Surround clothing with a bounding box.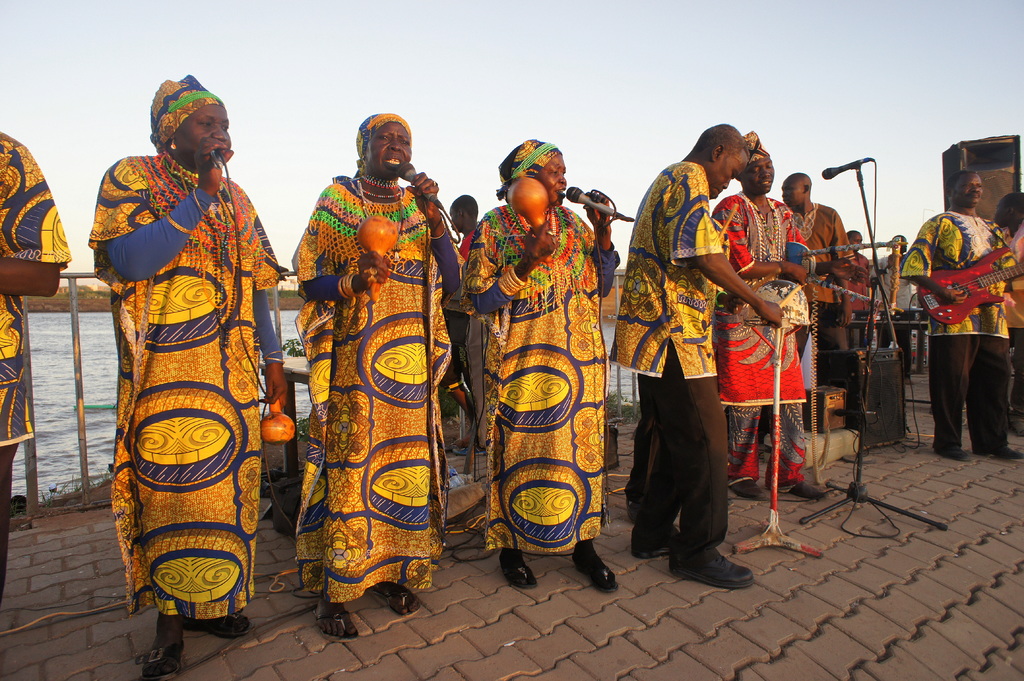
0/133/70/472.
